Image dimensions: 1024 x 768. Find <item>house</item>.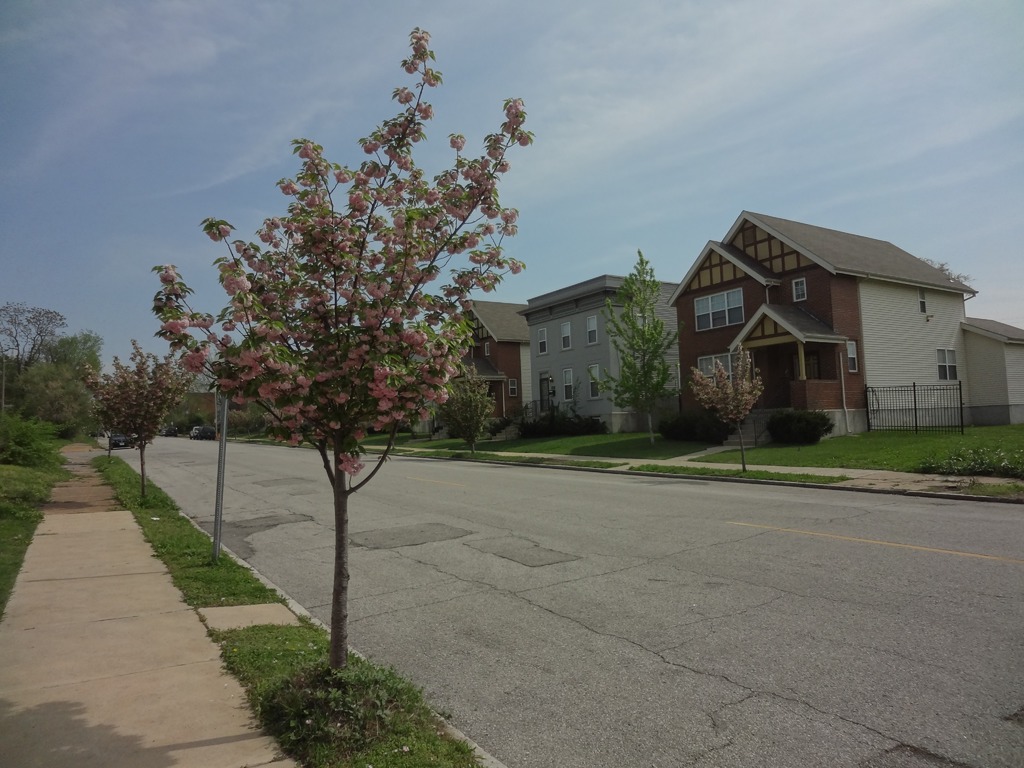
440/298/538/431.
